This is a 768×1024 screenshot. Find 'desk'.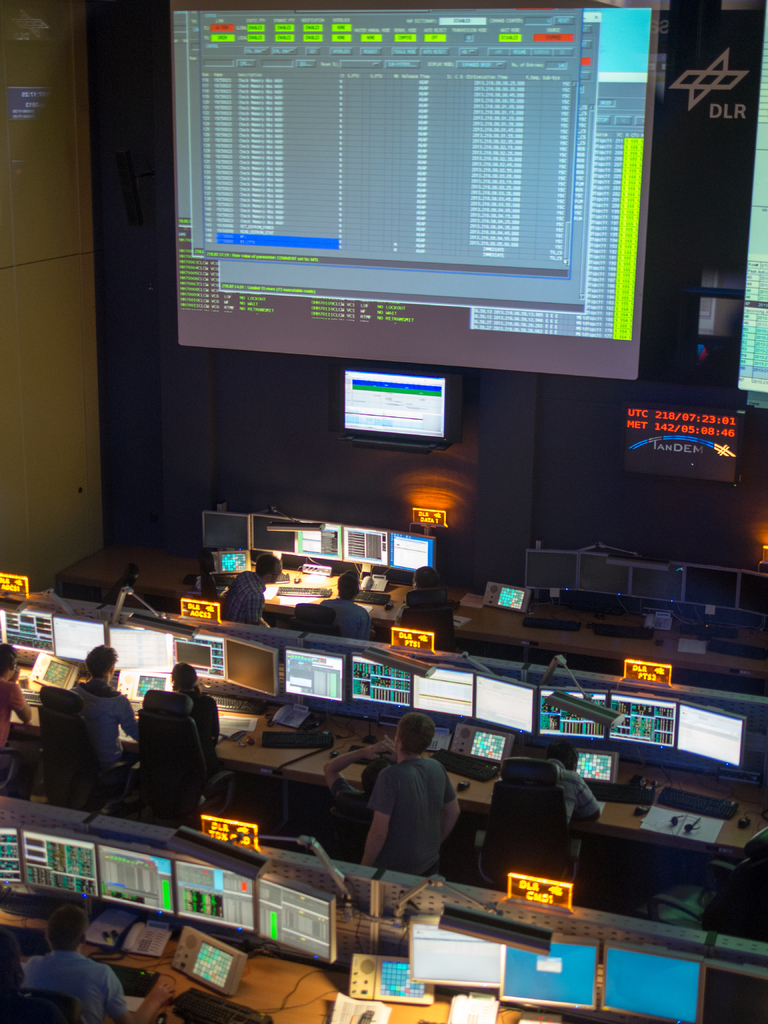
Bounding box: bbox=[0, 896, 518, 1023].
